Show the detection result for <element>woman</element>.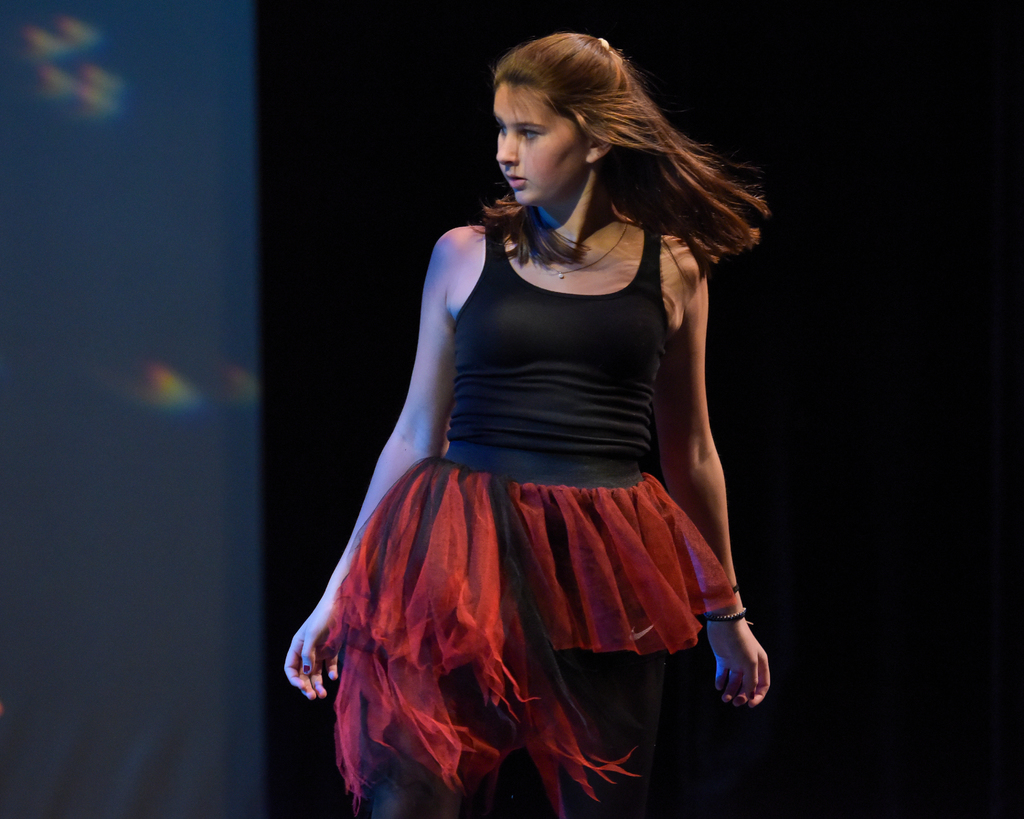
x1=278 y1=22 x2=771 y2=806.
